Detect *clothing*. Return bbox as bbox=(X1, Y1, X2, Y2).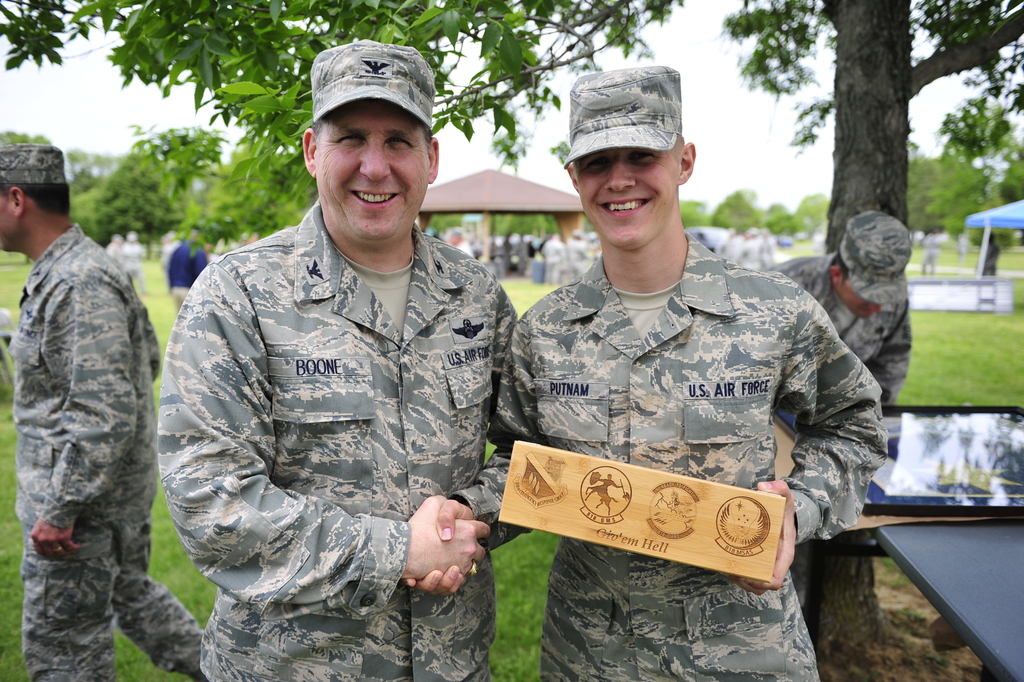
bbox=(460, 257, 895, 681).
